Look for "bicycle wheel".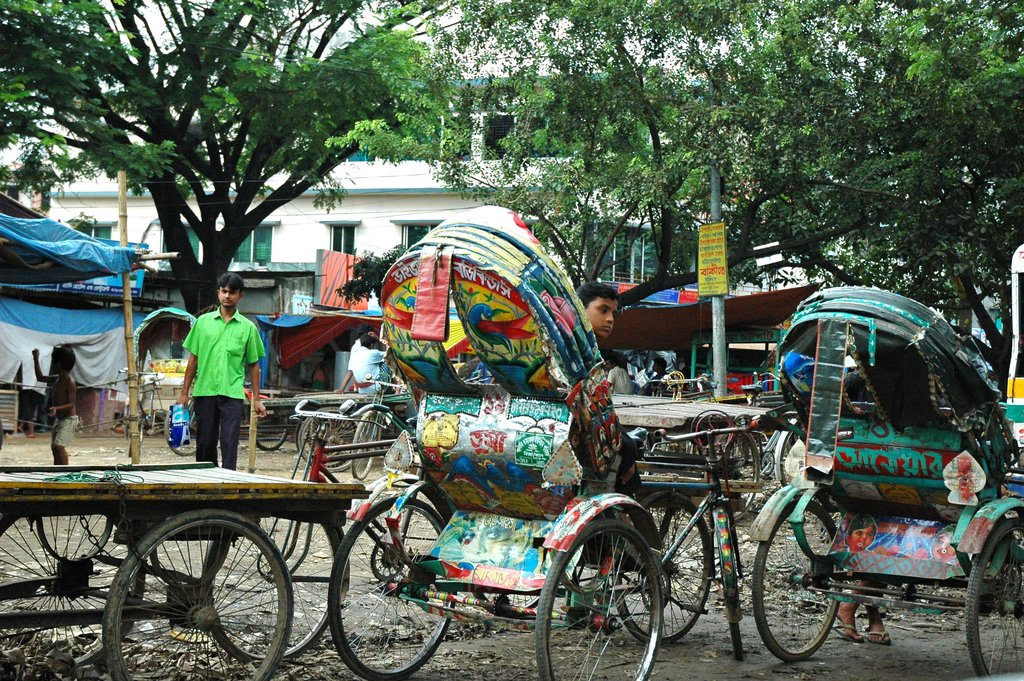
Found: 716 422 765 523.
